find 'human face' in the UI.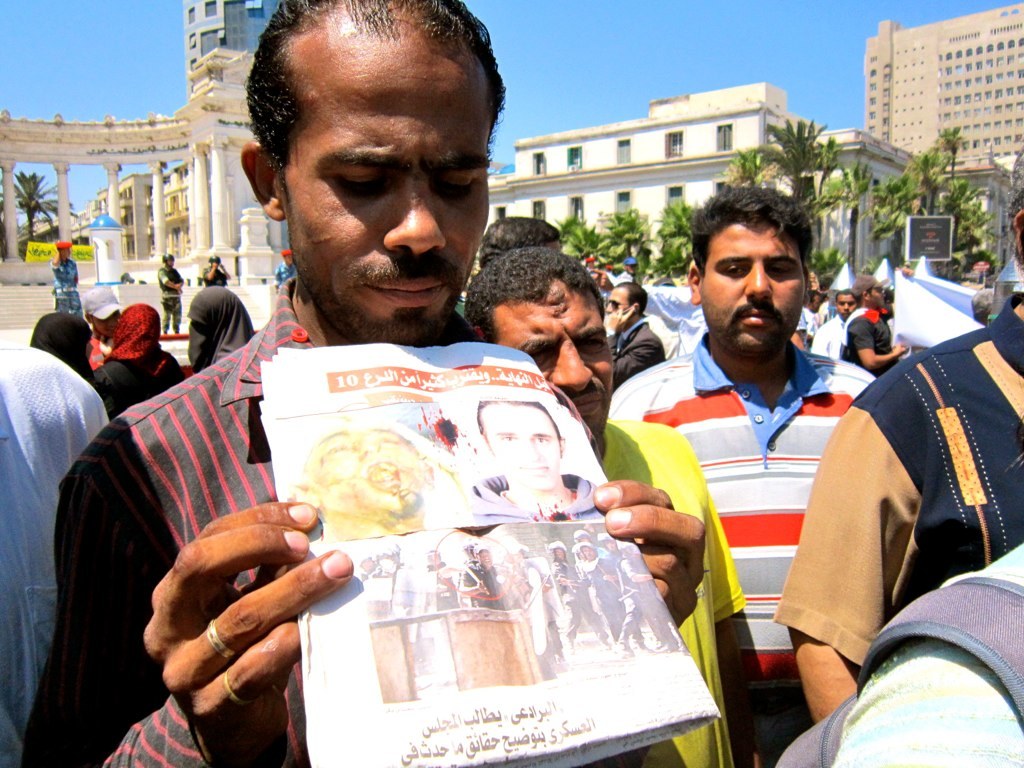
UI element at (left=481, top=404, right=565, bottom=486).
